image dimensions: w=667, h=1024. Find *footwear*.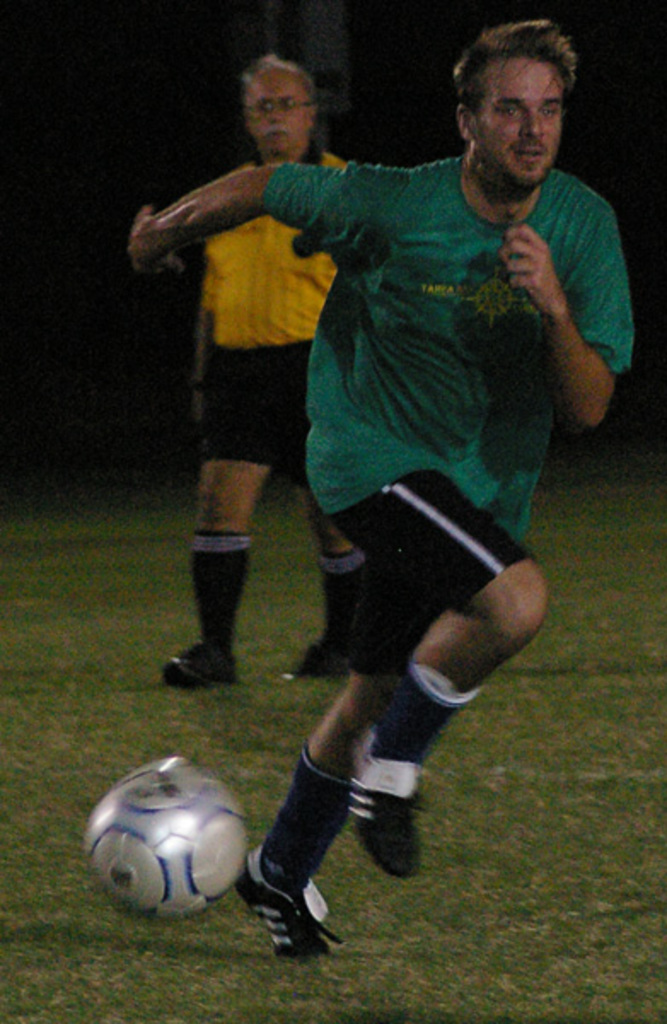
box(353, 780, 428, 872).
